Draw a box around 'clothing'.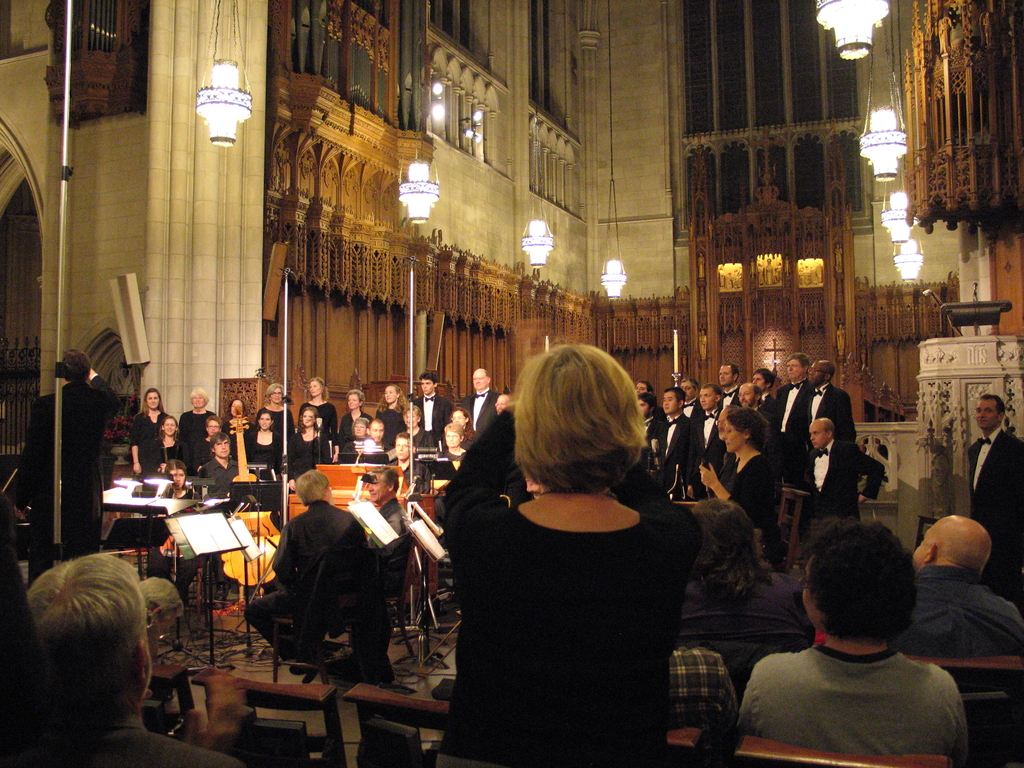
701, 408, 732, 468.
